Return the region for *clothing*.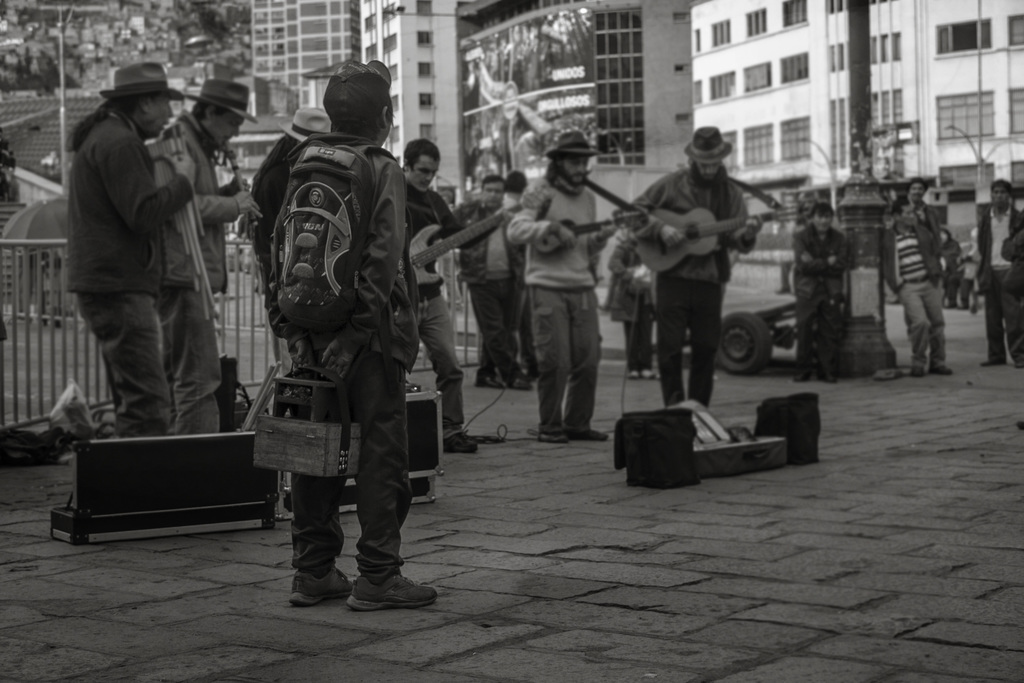
<region>514, 168, 609, 288</region>.
